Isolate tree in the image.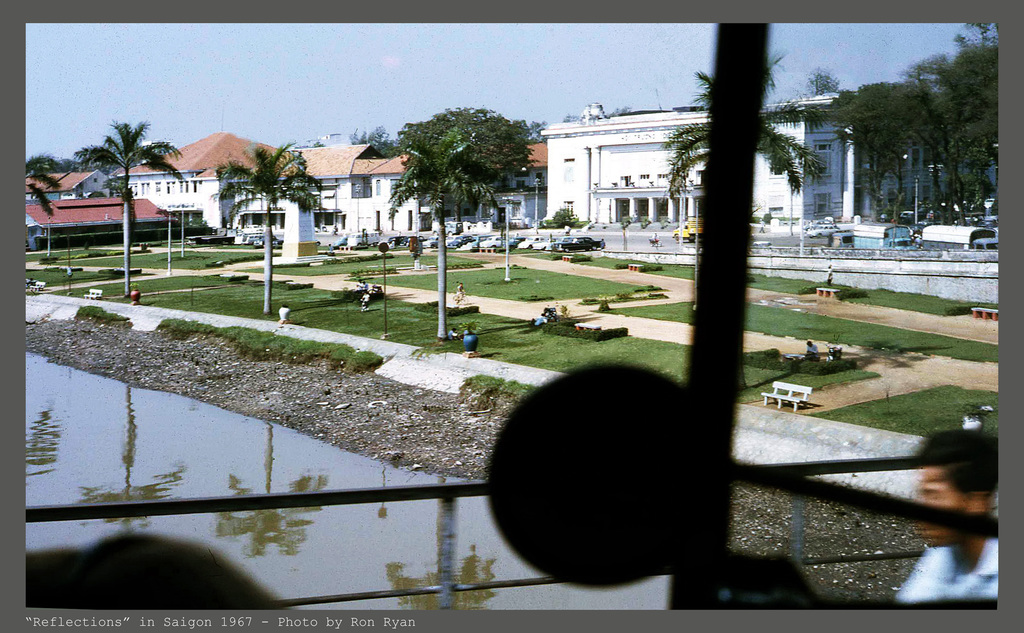
Isolated region: {"x1": 380, "y1": 101, "x2": 538, "y2": 336}.
